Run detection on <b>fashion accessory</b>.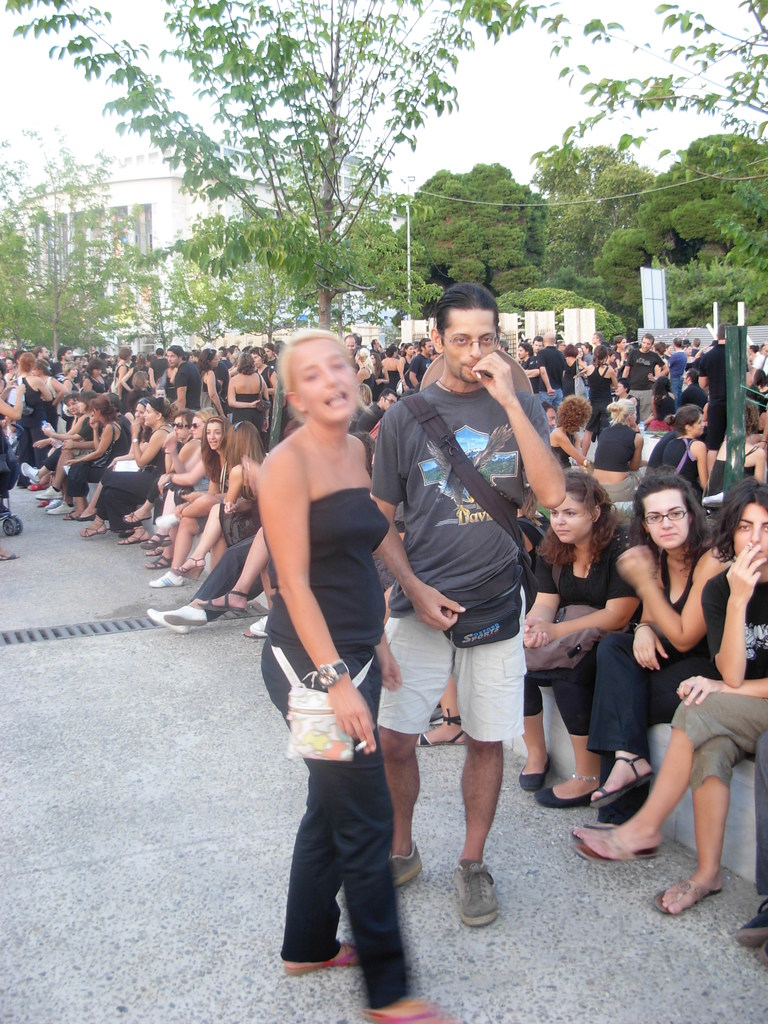
Result: crop(441, 333, 500, 352).
